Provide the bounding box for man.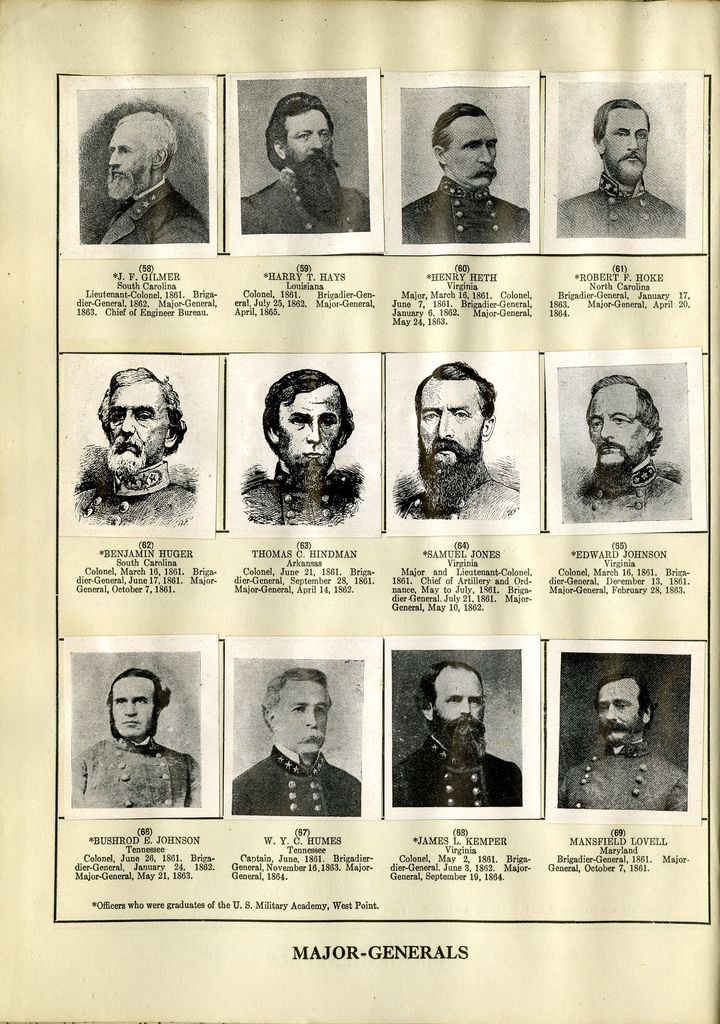
bbox(97, 113, 209, 246).
